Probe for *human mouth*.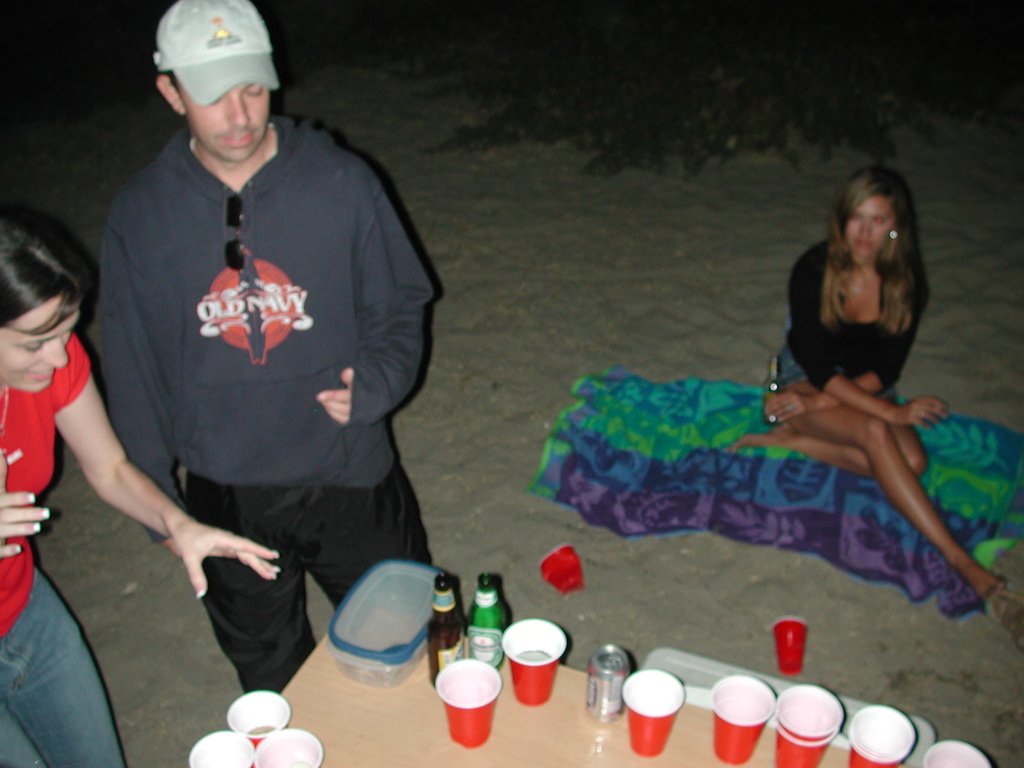
Probe result: <region>31, 362, 52, 382</region>.
